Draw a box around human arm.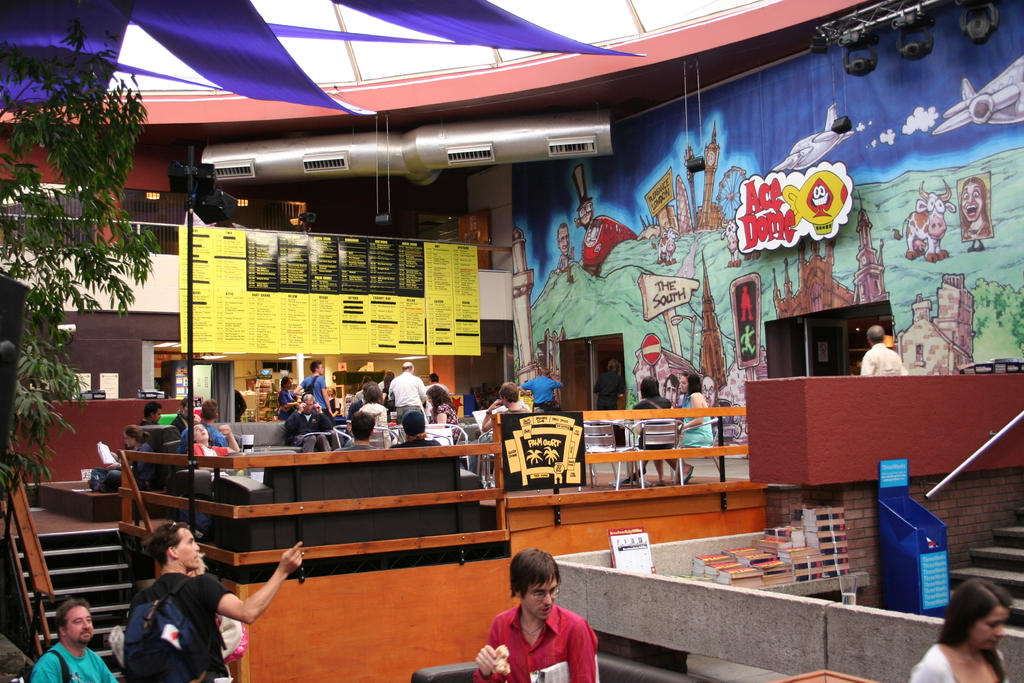
548,372,567,391.
